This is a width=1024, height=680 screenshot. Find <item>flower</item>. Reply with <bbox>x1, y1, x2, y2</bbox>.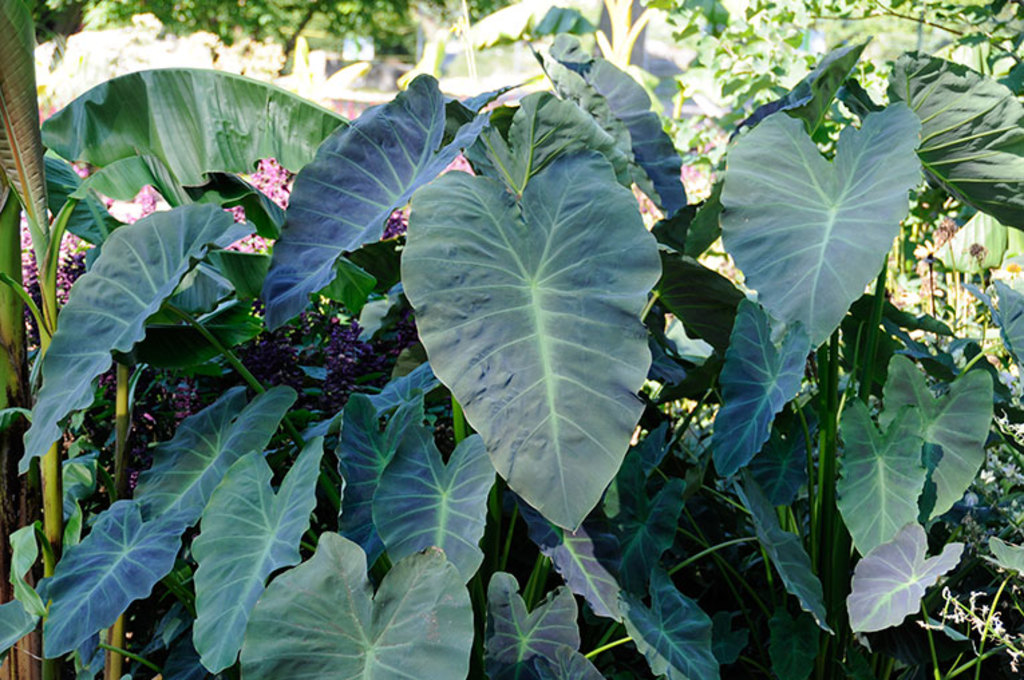
<bbox>238, 157, 288, 216</bbox>.
